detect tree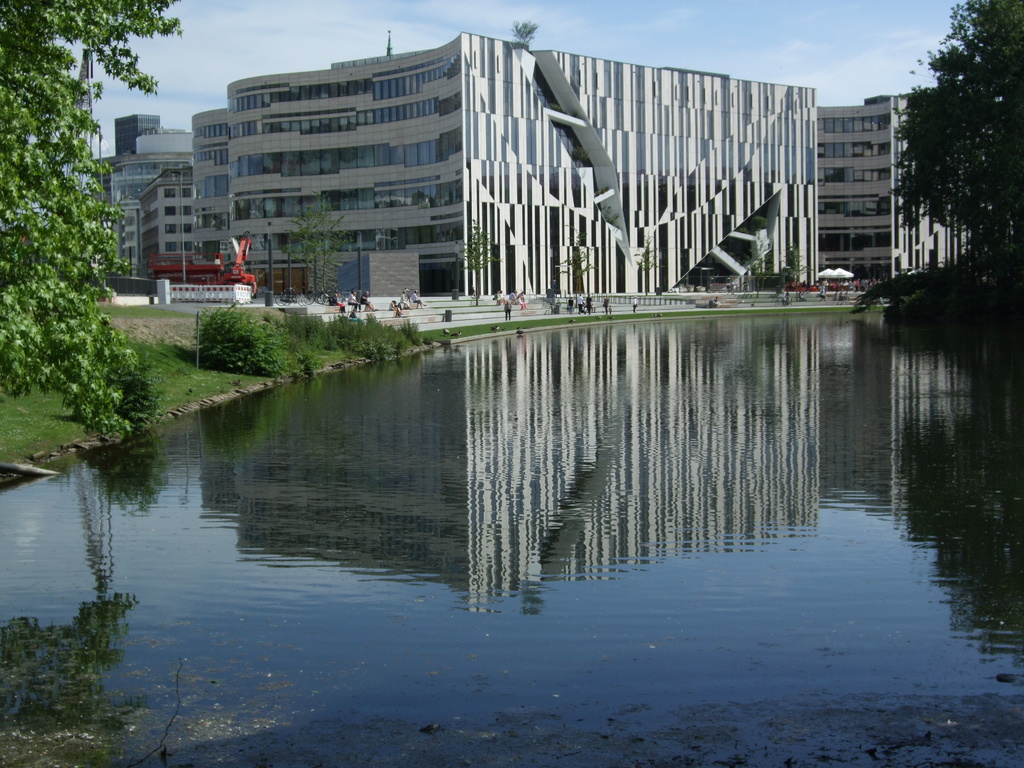
pyautogui.locateOnScreen(893, 0, 1023, 294)
